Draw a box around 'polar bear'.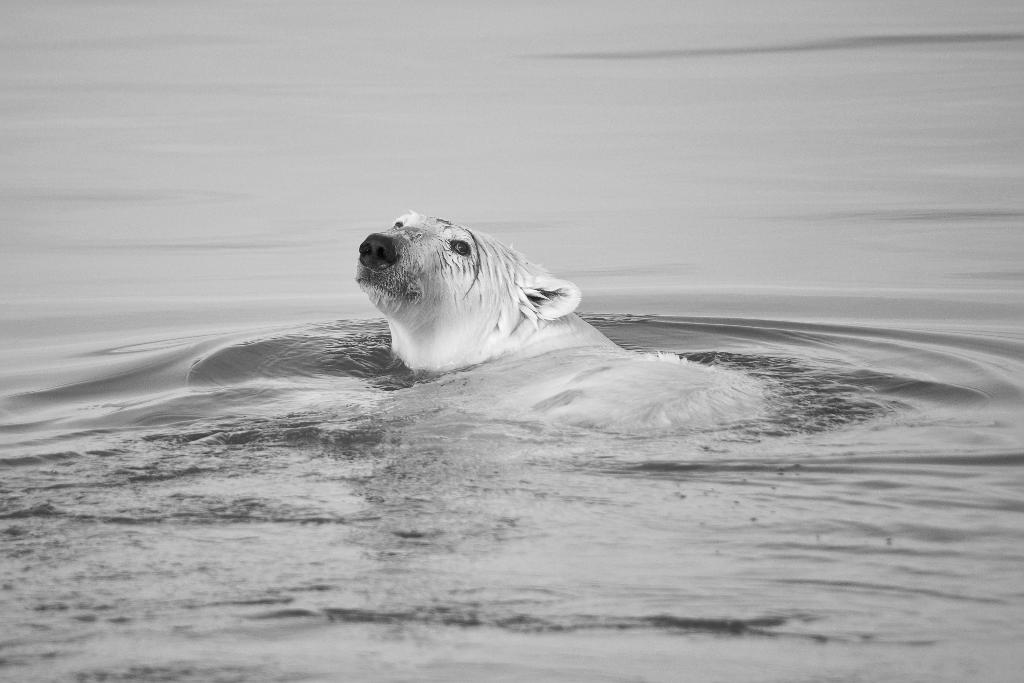
box(356, 210, 760, 438).
